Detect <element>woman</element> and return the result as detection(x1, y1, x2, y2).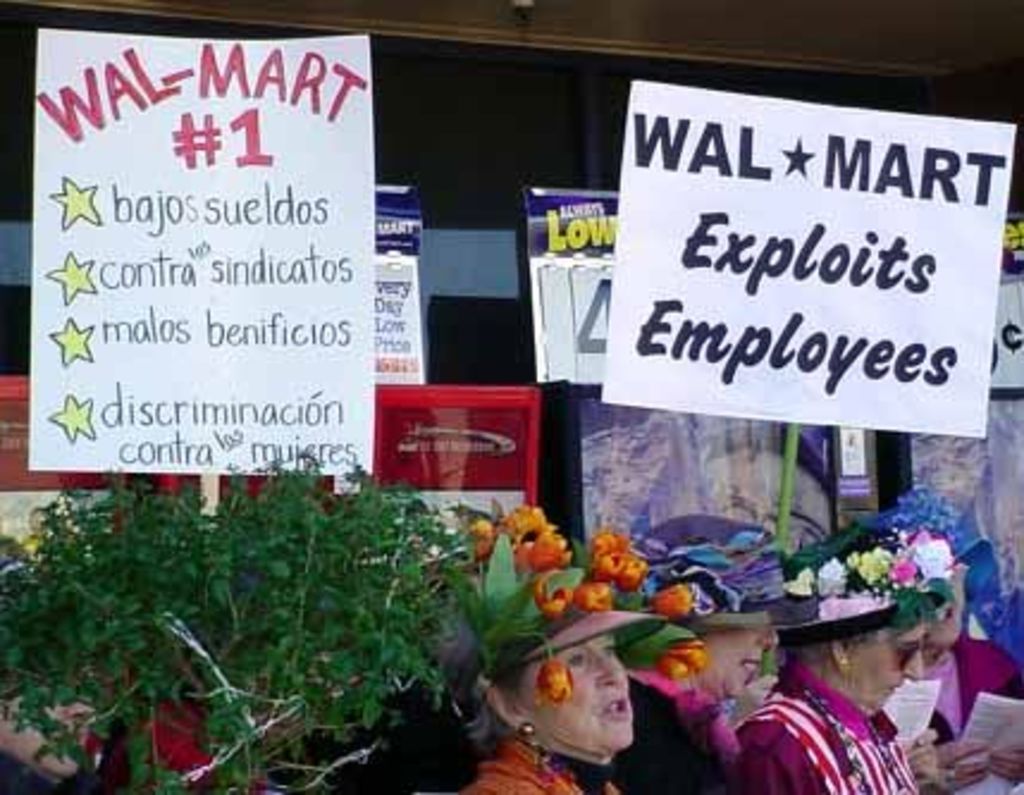
detection(437, 621, 699, 790).
